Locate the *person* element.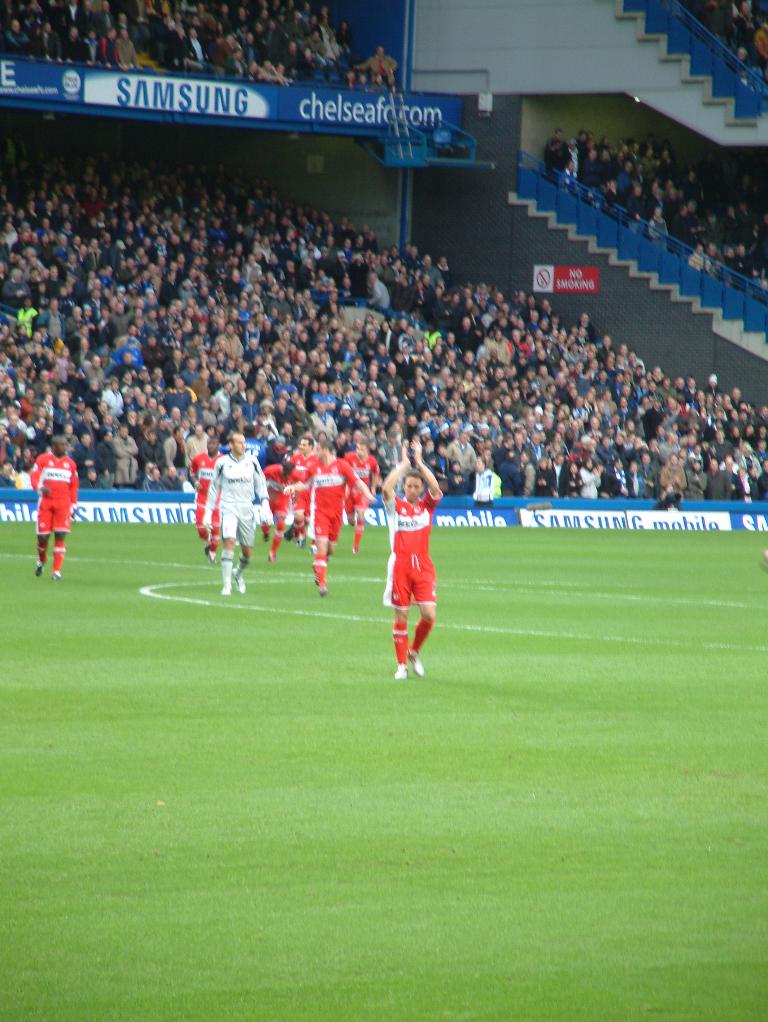
Element bbox: crop(187, 439, 231, 561).
